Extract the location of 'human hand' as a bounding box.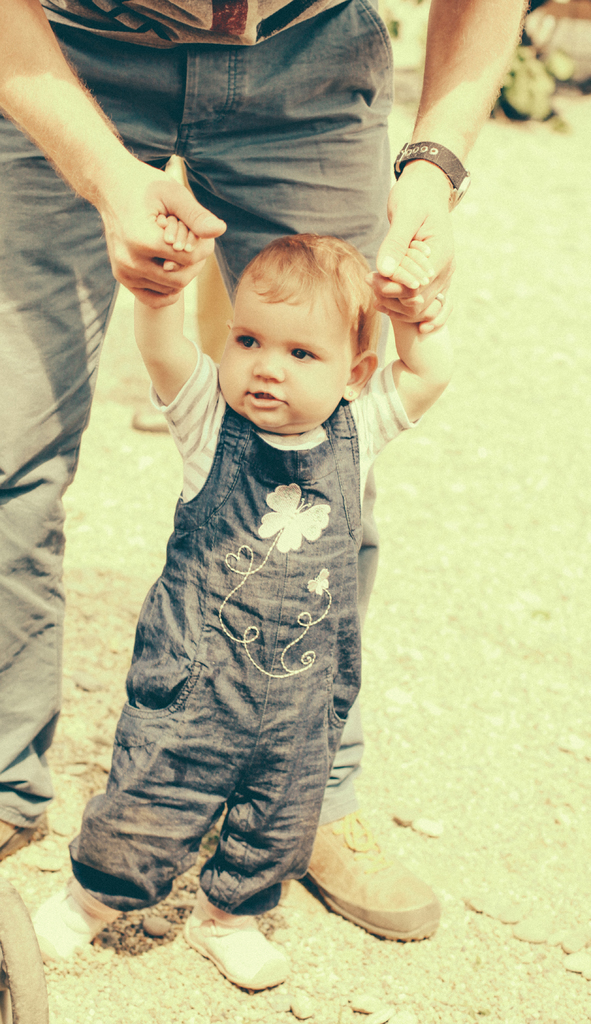
box(84, 151, 229, 289).
